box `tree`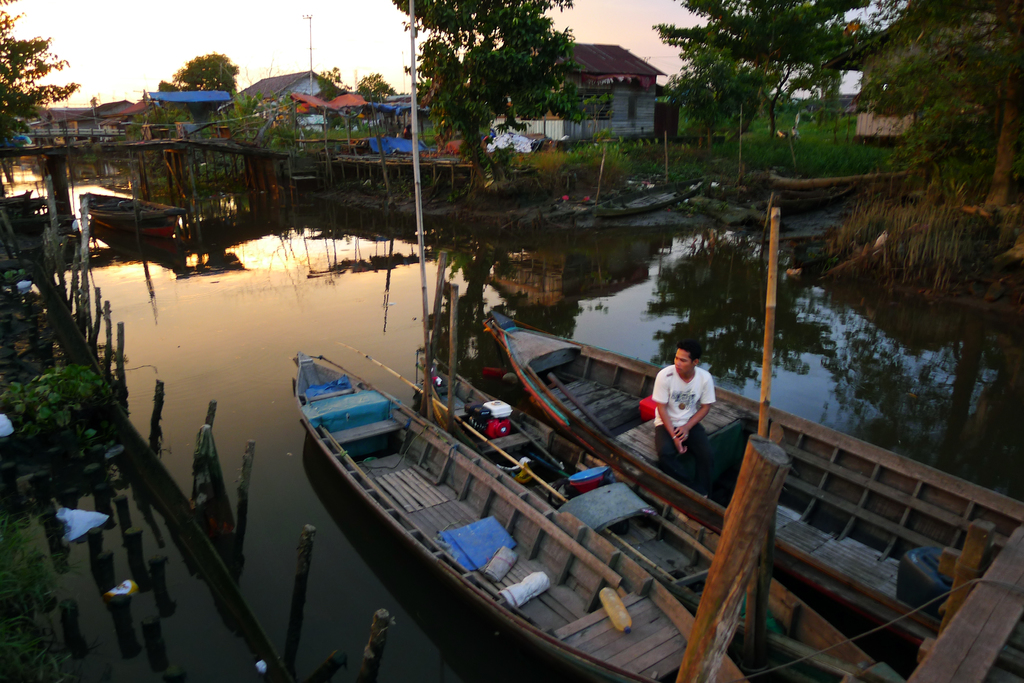
[x1=0, y1=0, x2=75, y2=156]
